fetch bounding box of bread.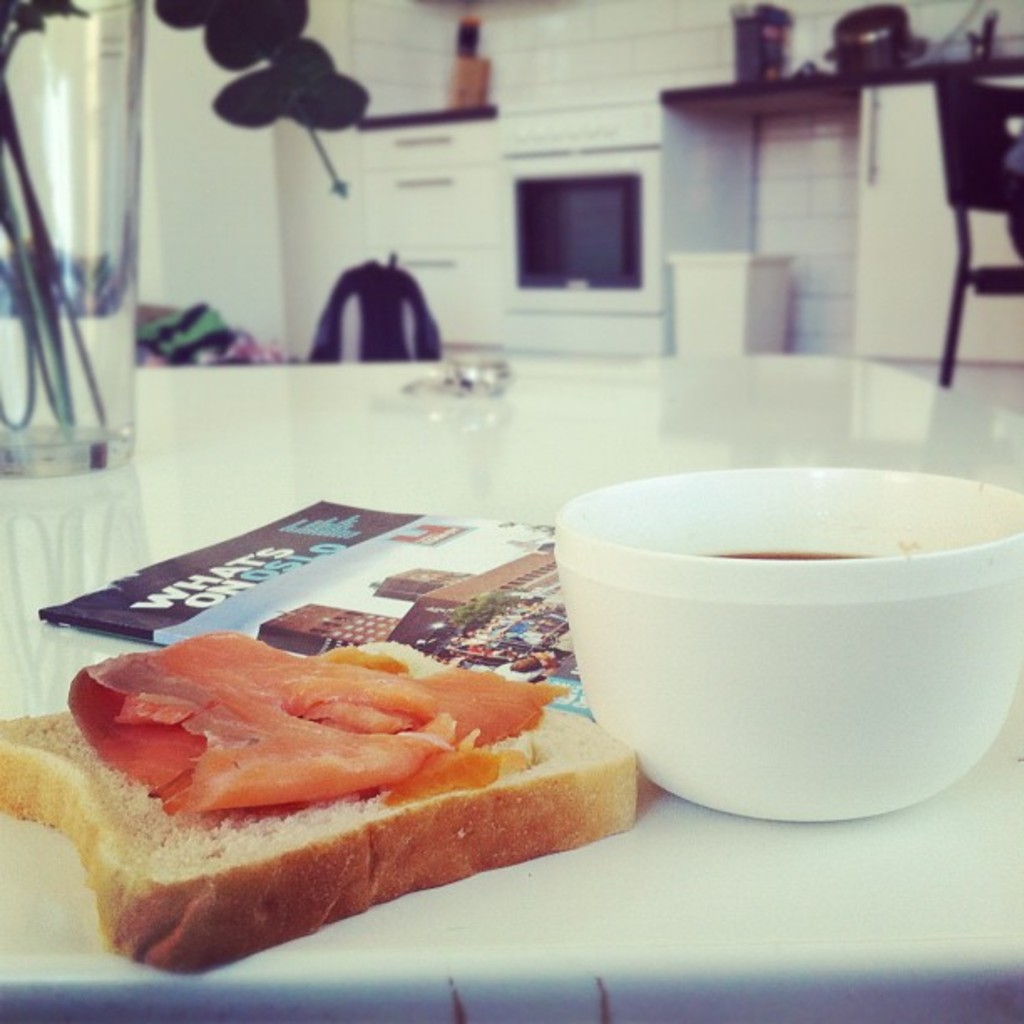
Bbox: box=[0, 624, 671, 950].
